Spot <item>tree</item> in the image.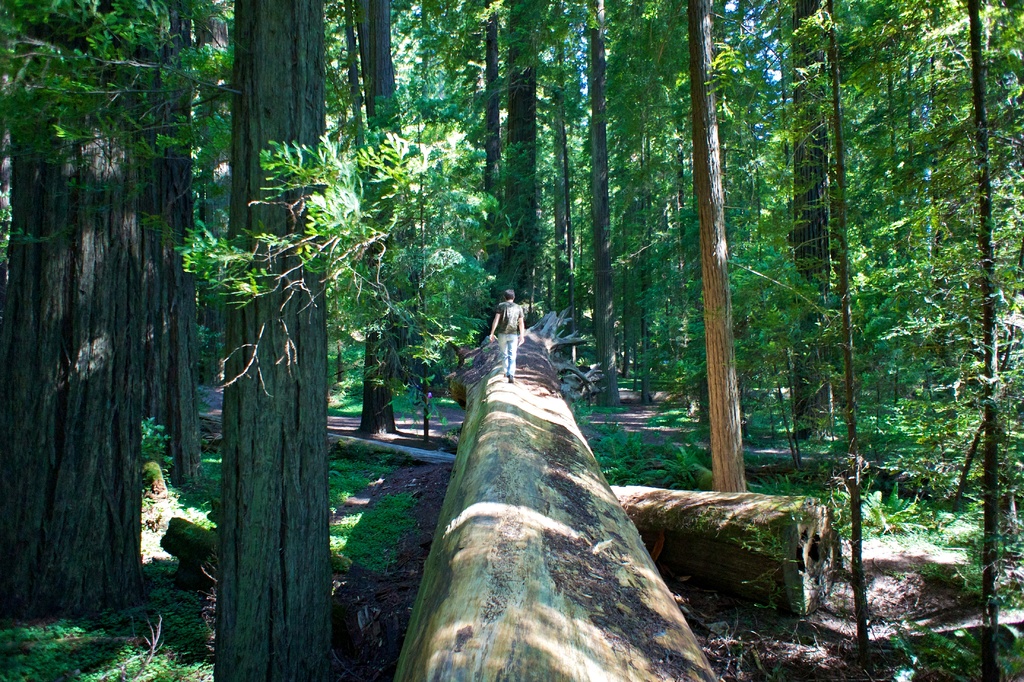
<item>tree</item> found at pyautogui.locateOnScreen(143, 0, 200, 483).
